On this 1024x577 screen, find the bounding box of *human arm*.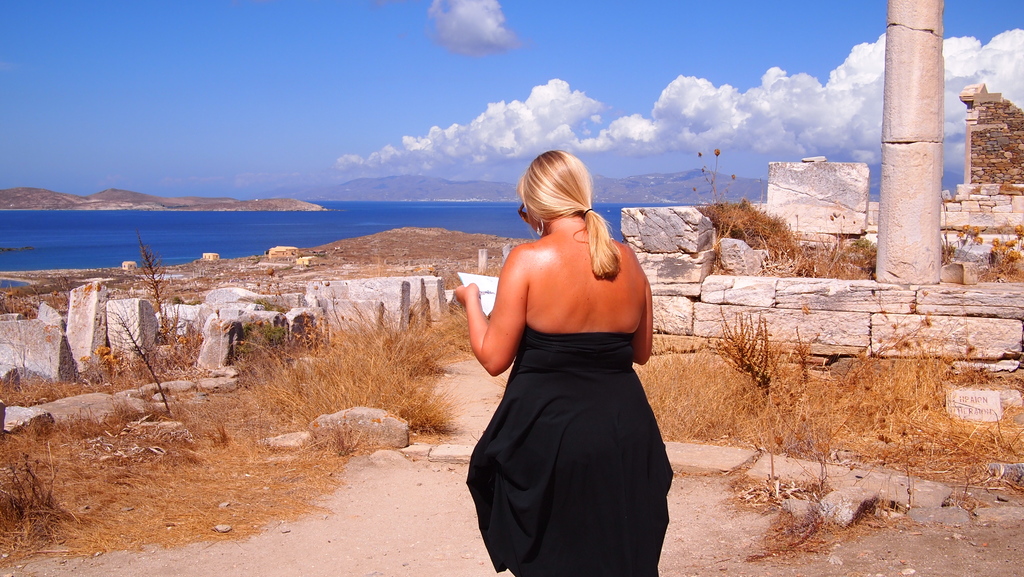
Bounding box: Rect(636, 273, 652, 364).
